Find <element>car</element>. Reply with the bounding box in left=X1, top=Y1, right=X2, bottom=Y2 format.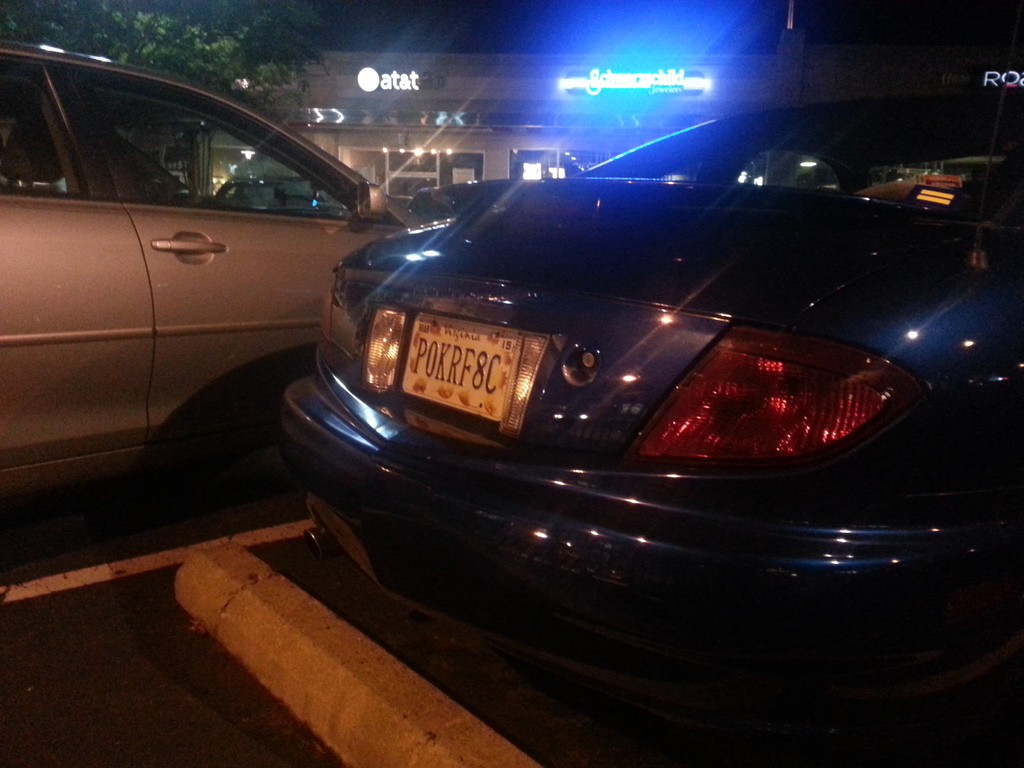
left=280, top=36, right=1023, bottom=695.
